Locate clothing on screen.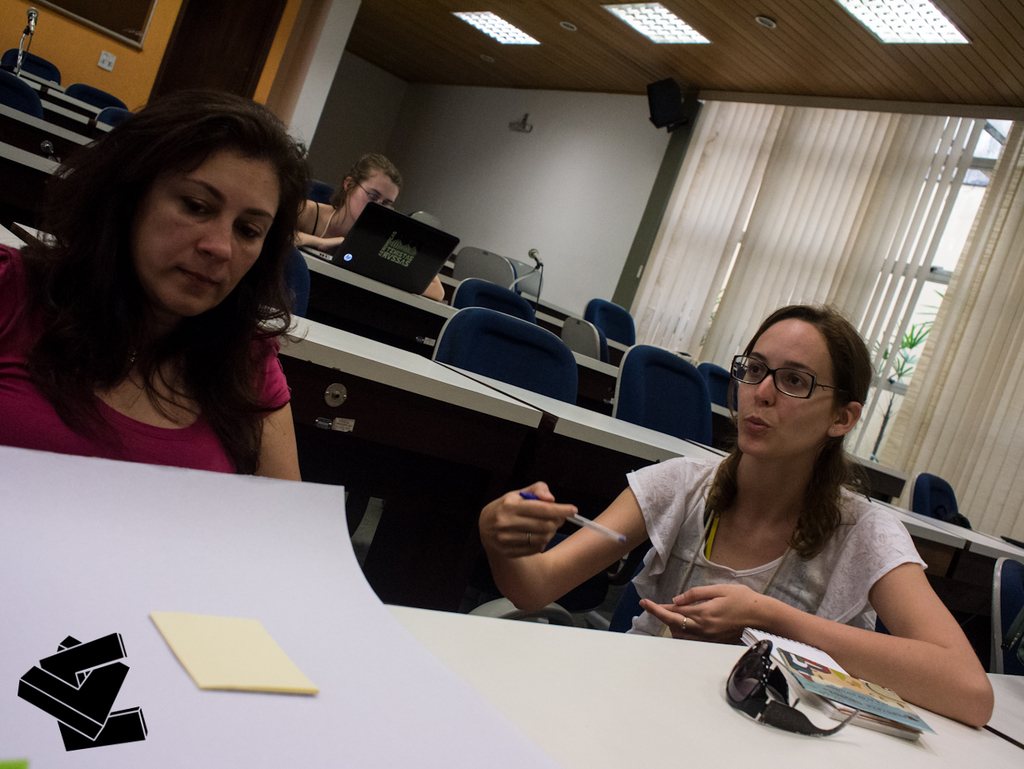
On screen at crop(621, 452, 930, 632).
